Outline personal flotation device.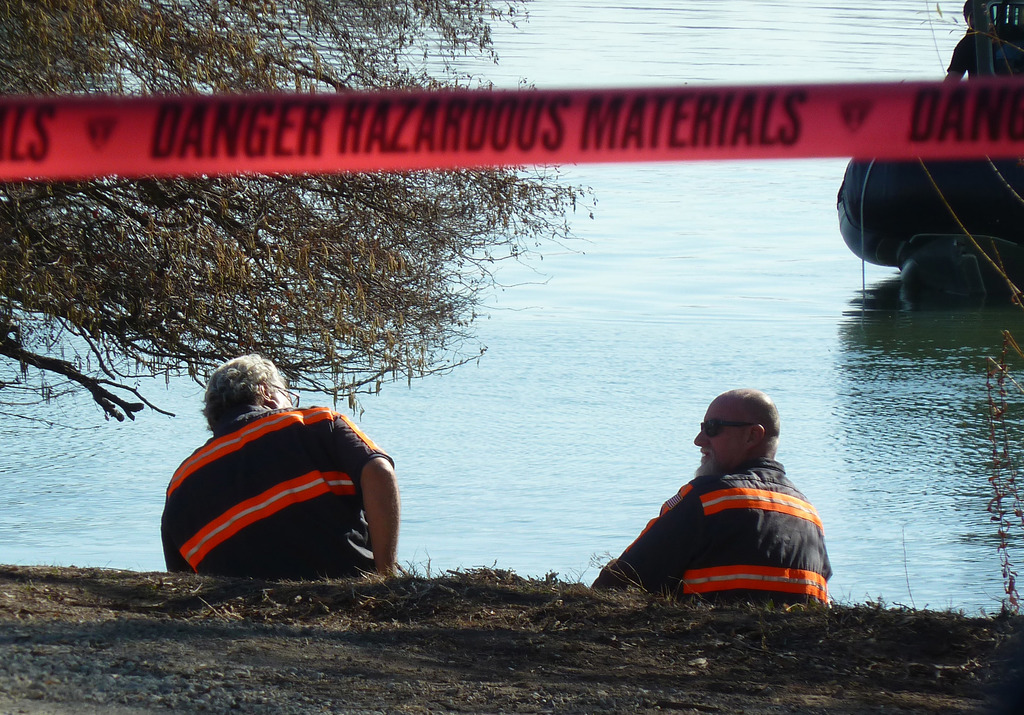
Outline: 164:393:339:588.
